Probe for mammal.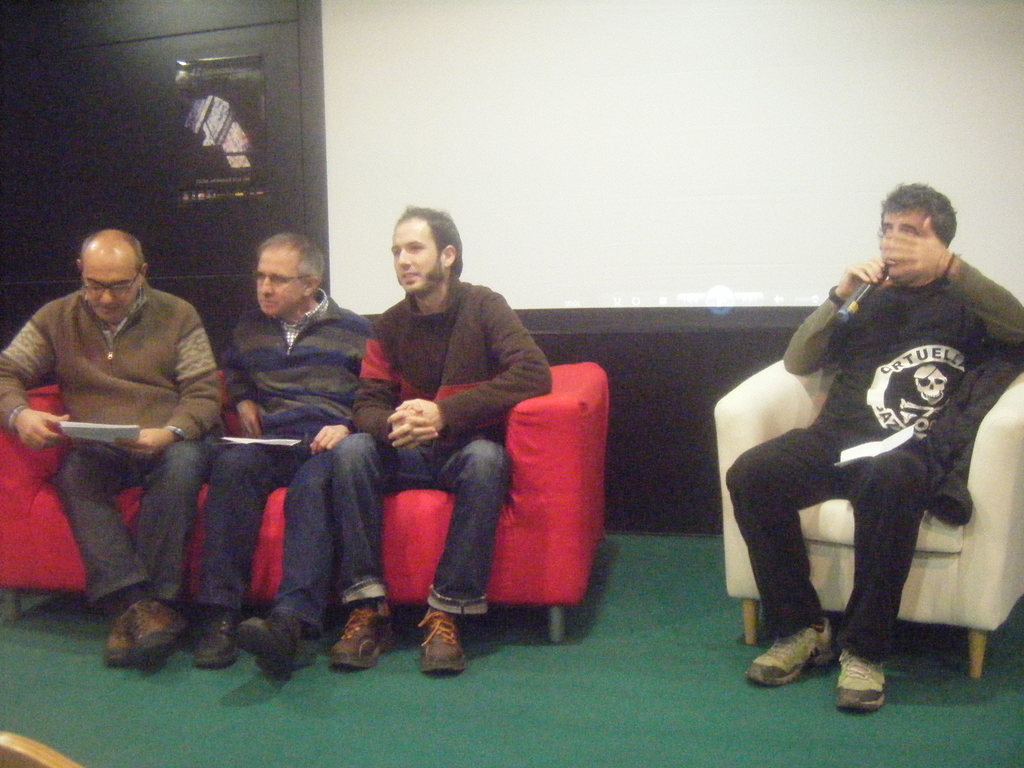
Probe result: region(188, 230, 372, 675).
